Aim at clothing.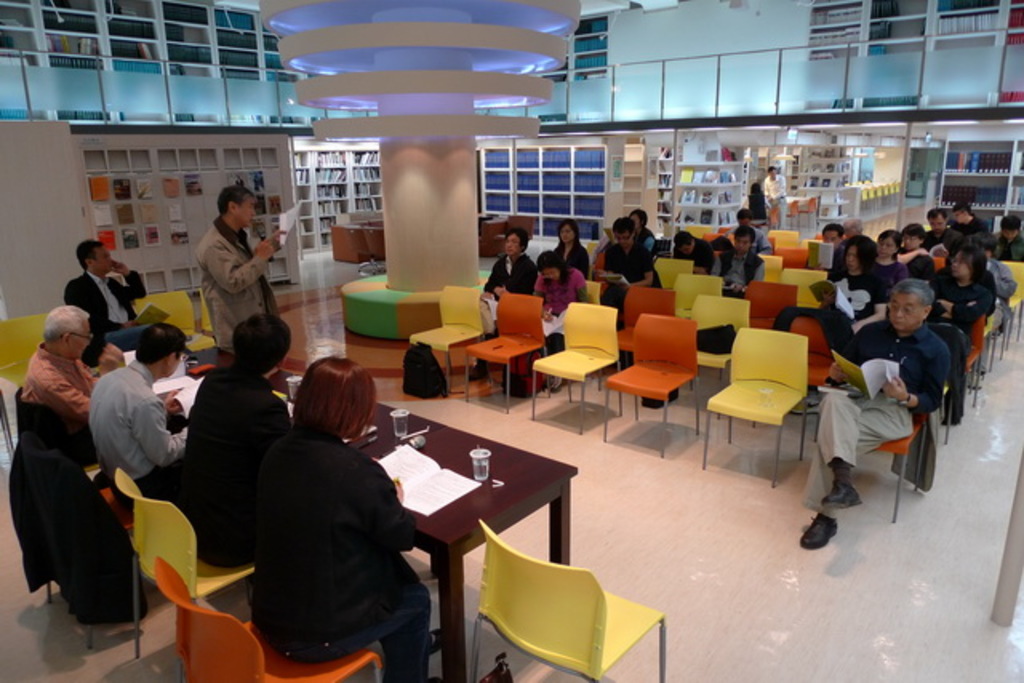
Aimed at crop(712, 248, 770, 307).
